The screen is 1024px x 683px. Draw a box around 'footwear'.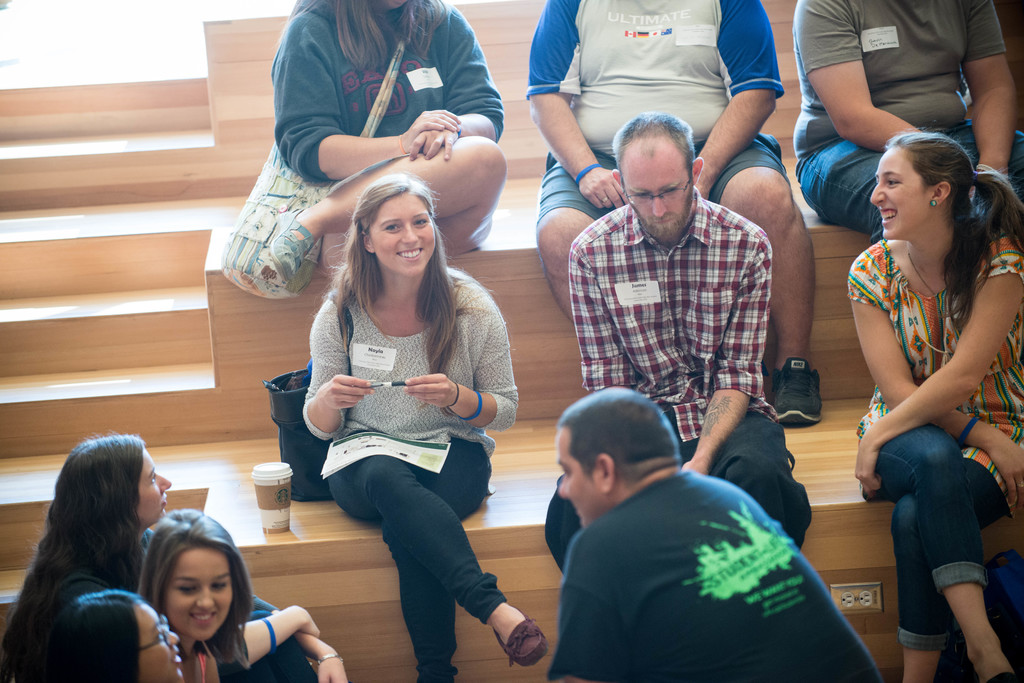
BBox(772, 357, 820, 426).
